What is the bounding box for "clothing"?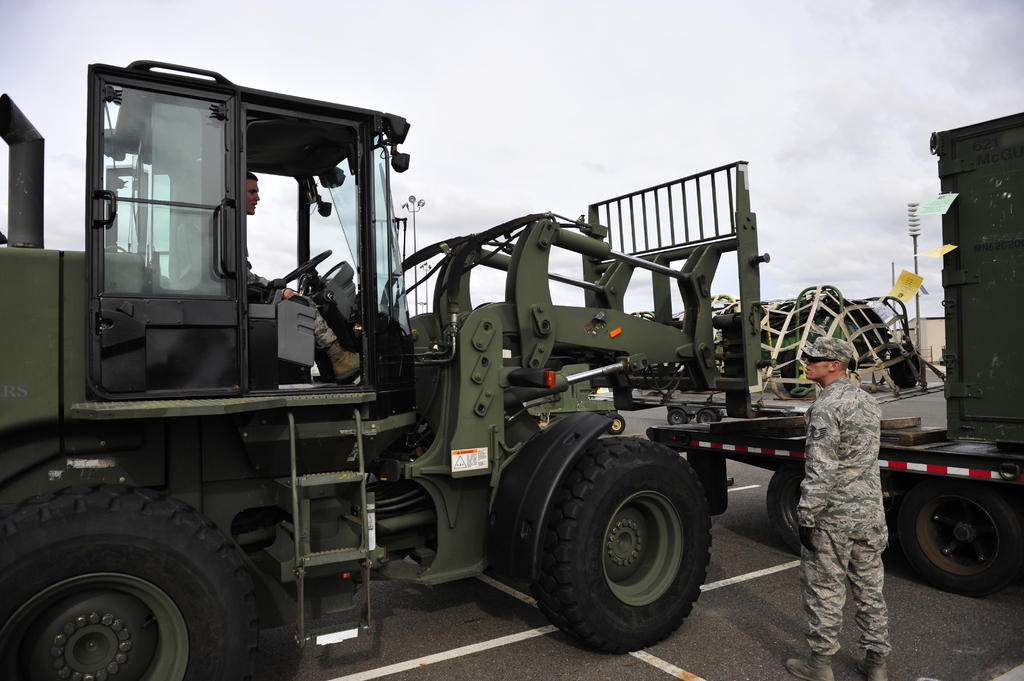
797:318:915:662.
